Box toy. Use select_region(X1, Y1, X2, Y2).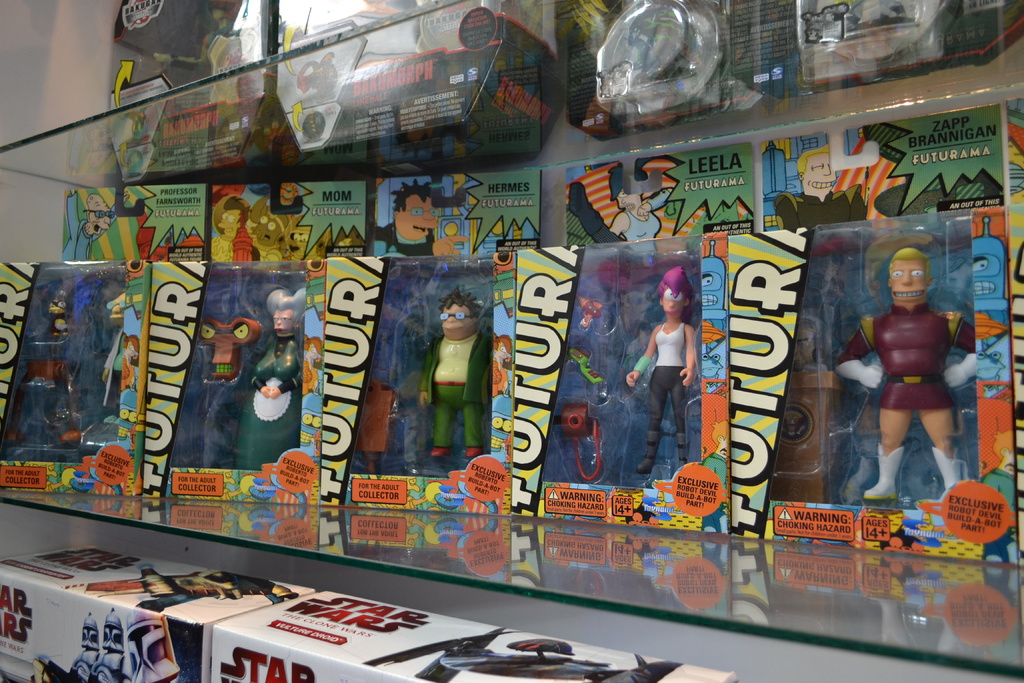
select_region(22, 284, 75, 440).
